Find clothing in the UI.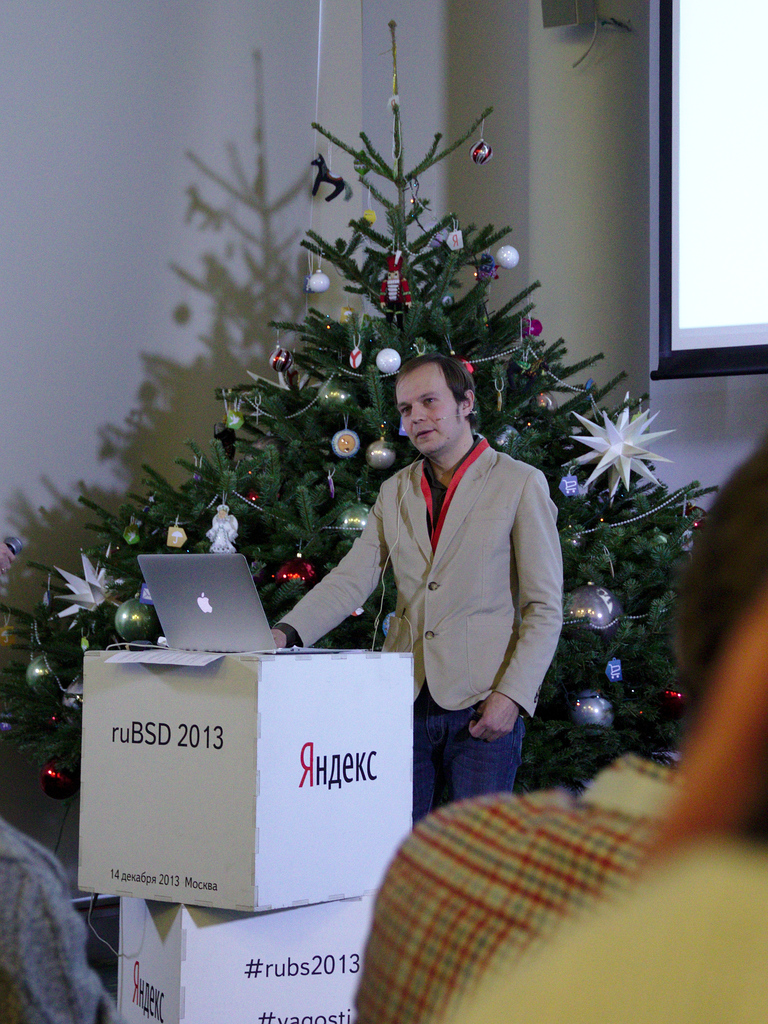
UI element at bbox=(308, 396, 580, 769).
